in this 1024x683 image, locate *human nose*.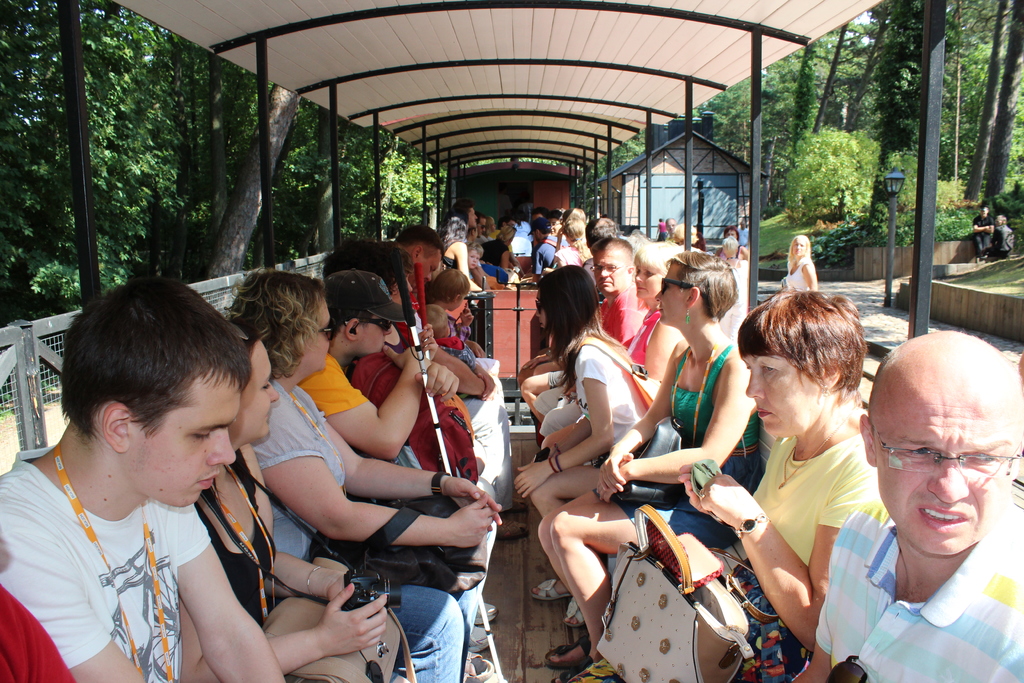
Bounding box: {"x1": 635, "y1": 268, "x2": 641, "y2": 282}.
